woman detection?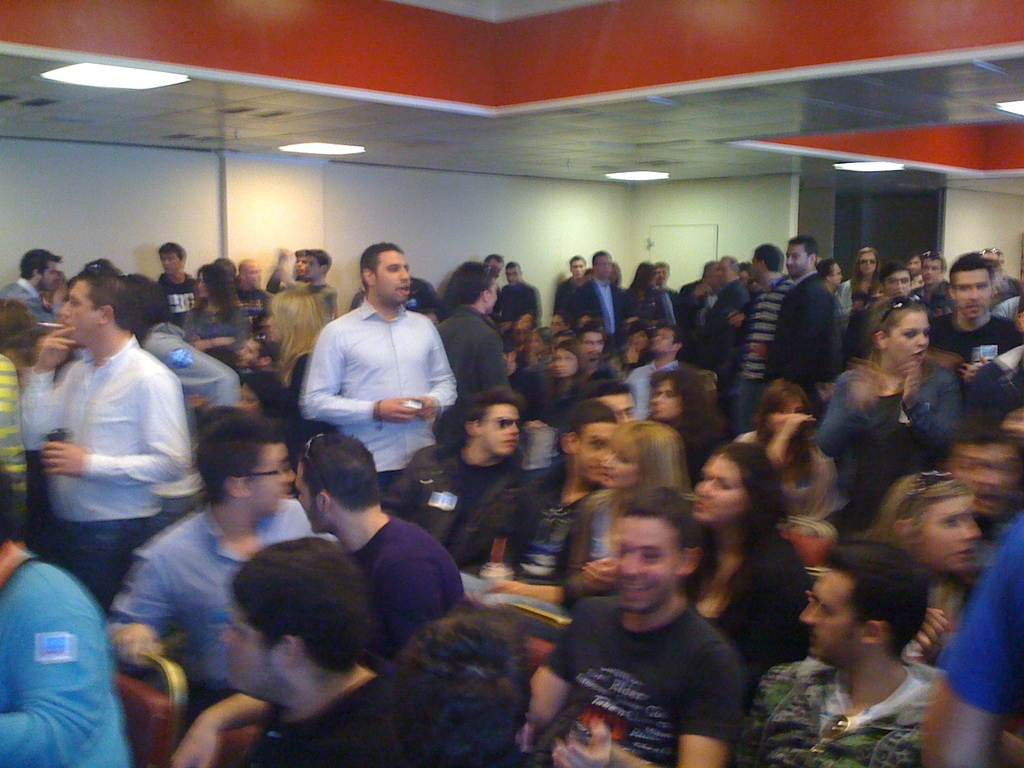
840:248:893:340
